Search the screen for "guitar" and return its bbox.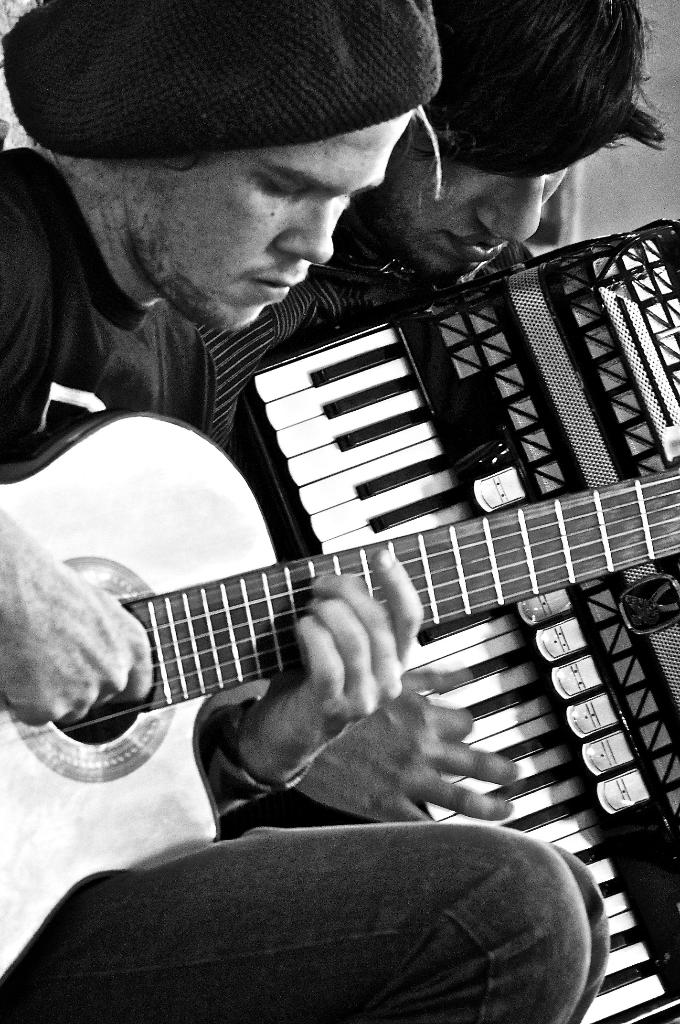
Found: box(0, 408, 679, 976).
